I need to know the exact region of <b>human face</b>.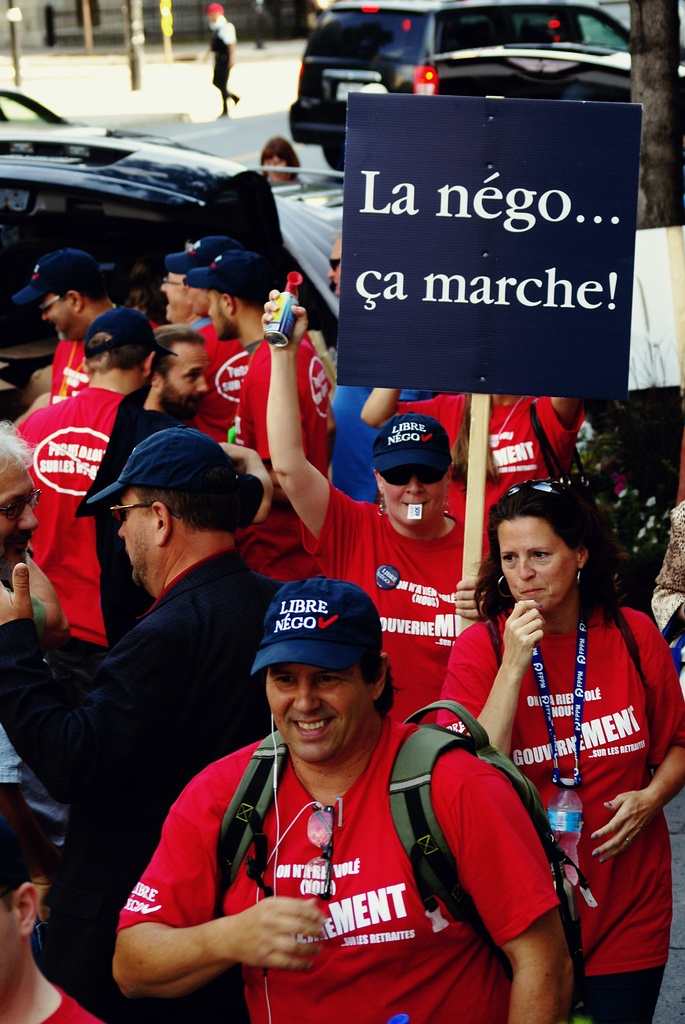
Region: bbox(207, 288, 230, 335).
